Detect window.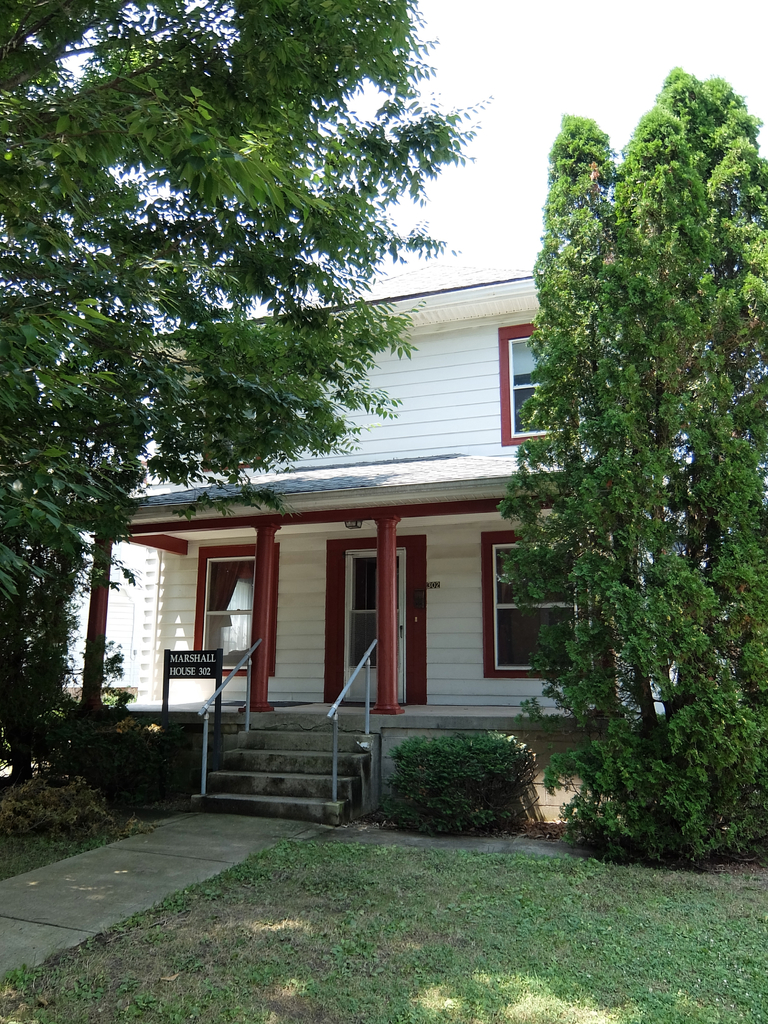
Detected at <box>478,532,583,681</box>.
